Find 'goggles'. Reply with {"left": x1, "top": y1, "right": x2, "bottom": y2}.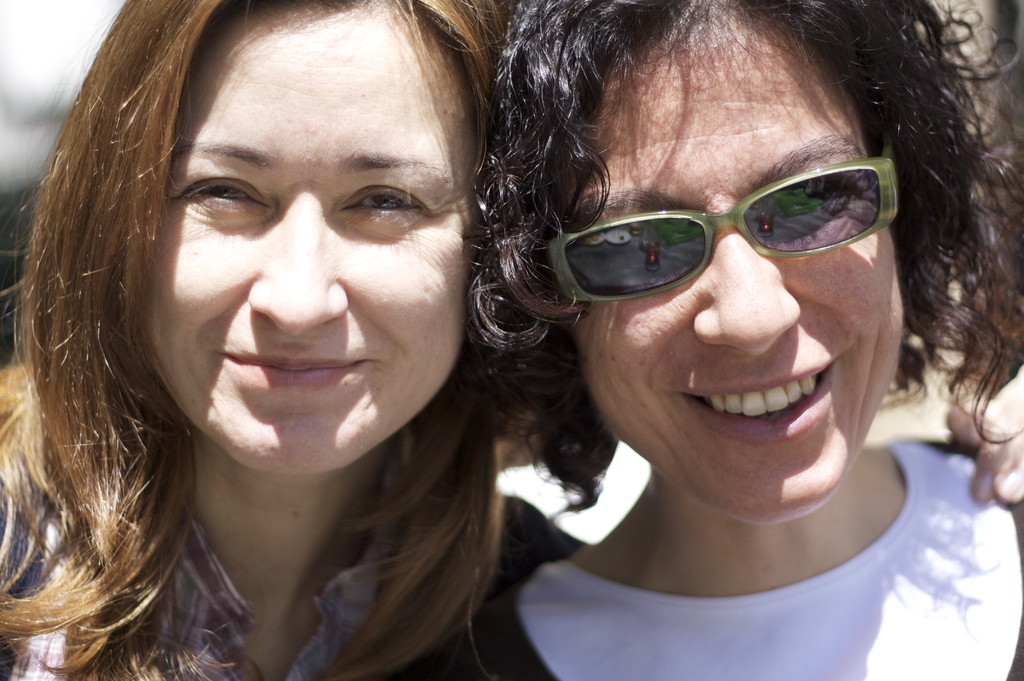
{"left": 552, "top": 156, "right": 903, "bottom": 301}.
